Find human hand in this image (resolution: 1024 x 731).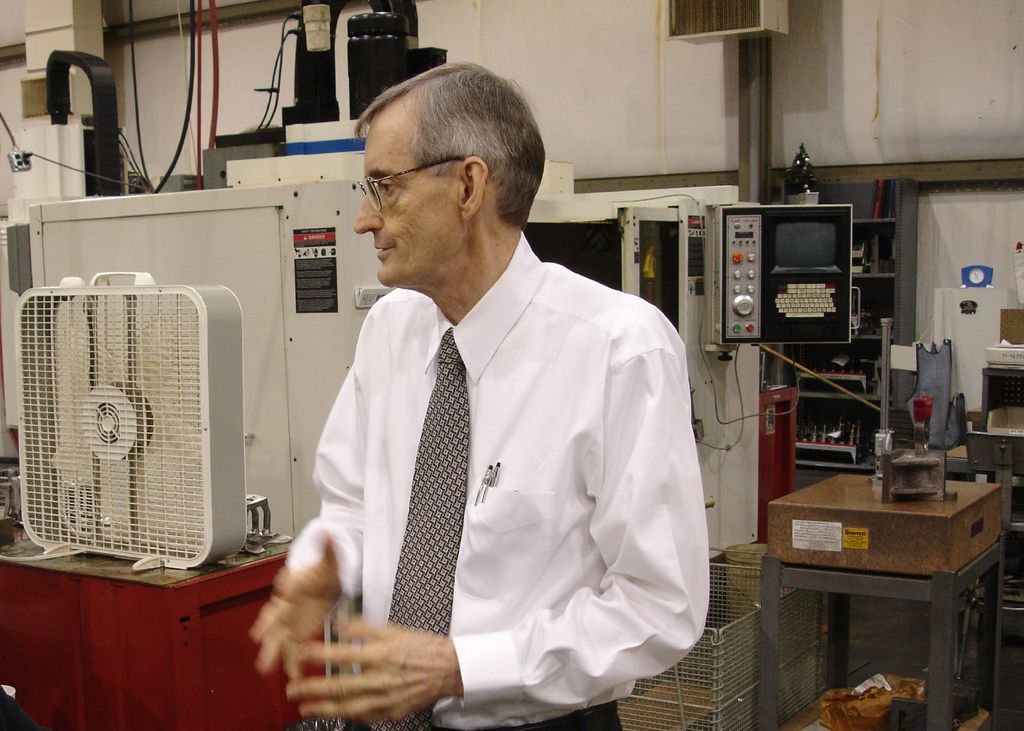
[left=269, top=594, right=472, bottom=711].
